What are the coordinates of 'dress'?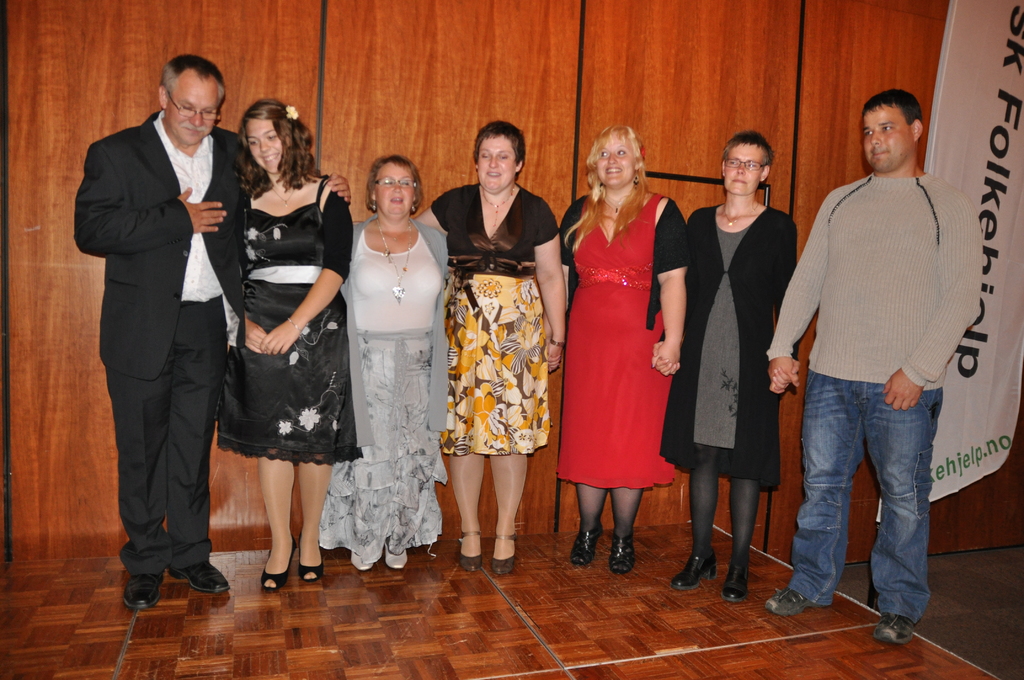
{"left": 213, "top": 176, "right": 364, "bottom": 464}.
